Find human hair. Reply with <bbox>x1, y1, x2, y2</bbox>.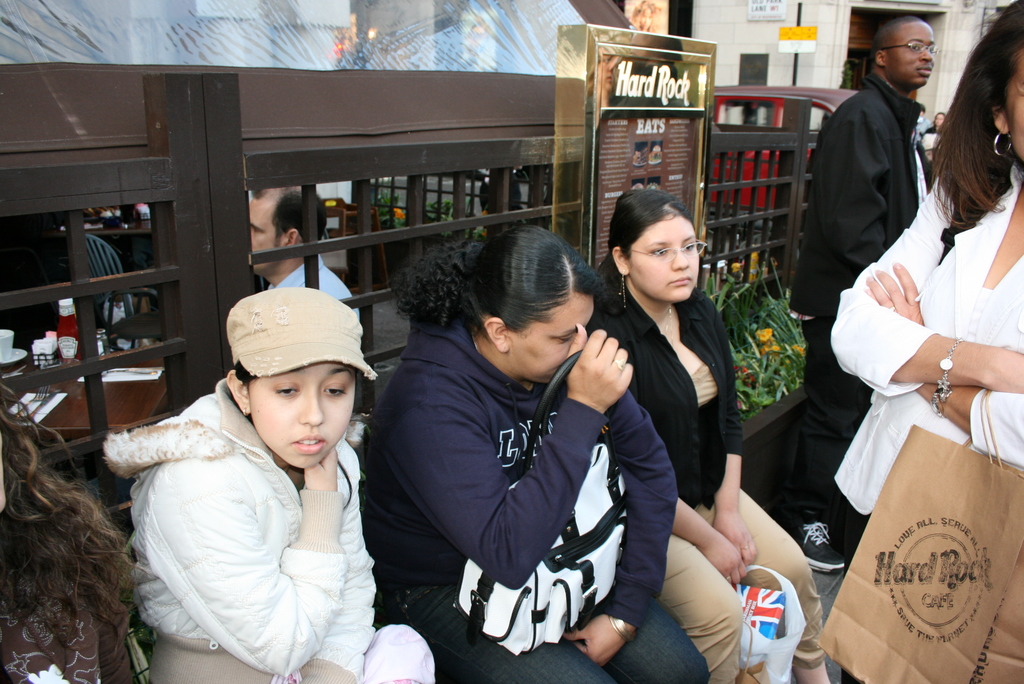
<bbox>396, 224, 612, 330</bbox>.
